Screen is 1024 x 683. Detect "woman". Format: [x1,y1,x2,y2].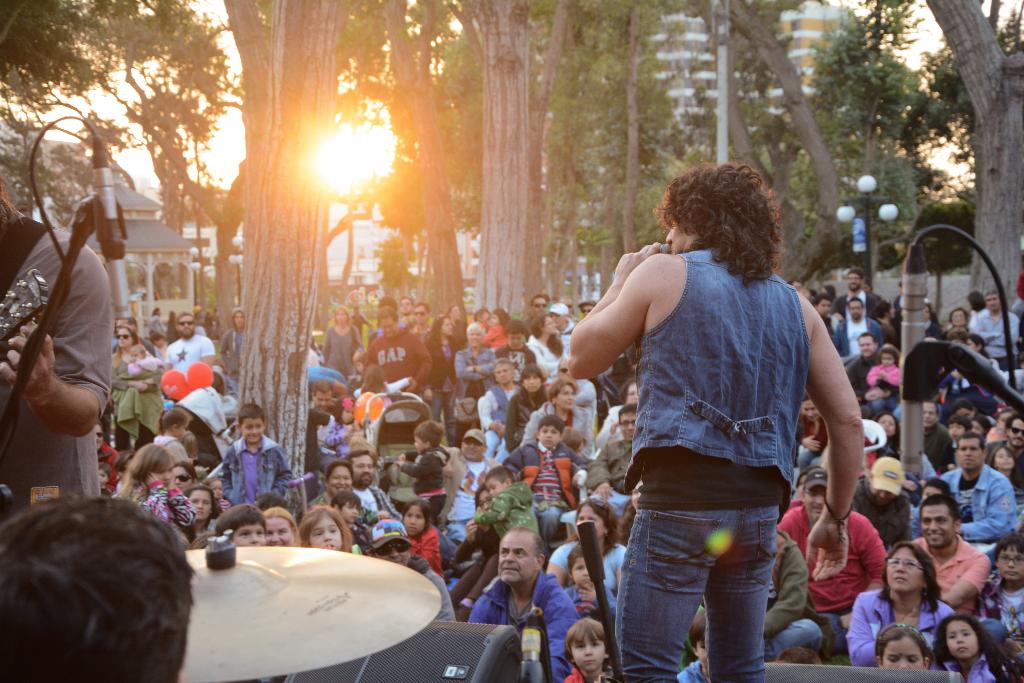
[422,316,461,444].
